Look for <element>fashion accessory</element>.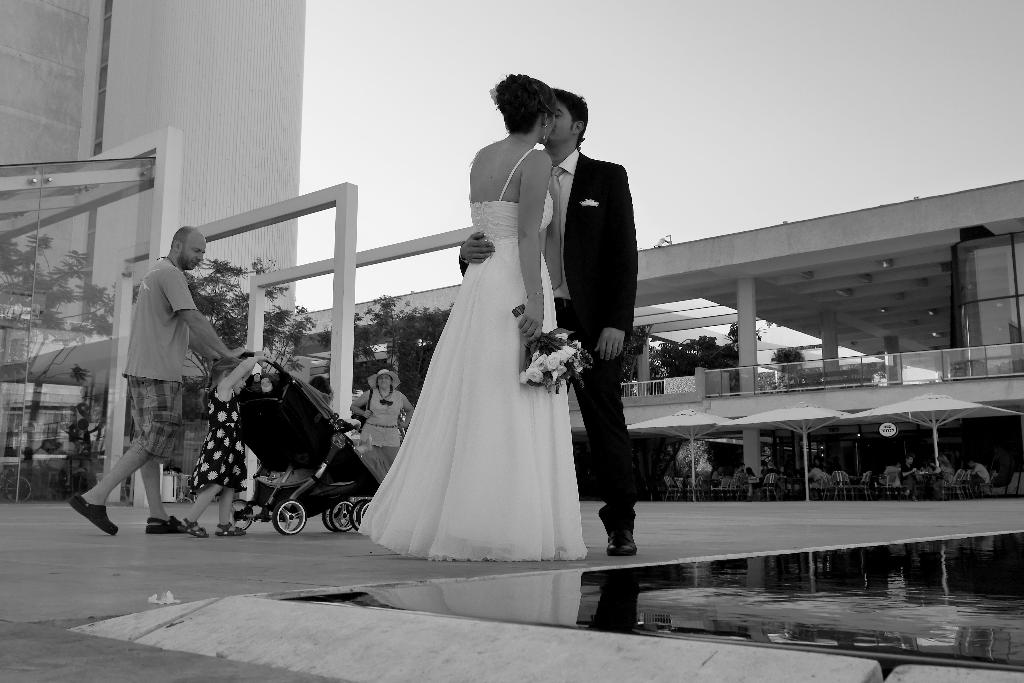
Found: left=366, top=366, right=400, bottom=389.
